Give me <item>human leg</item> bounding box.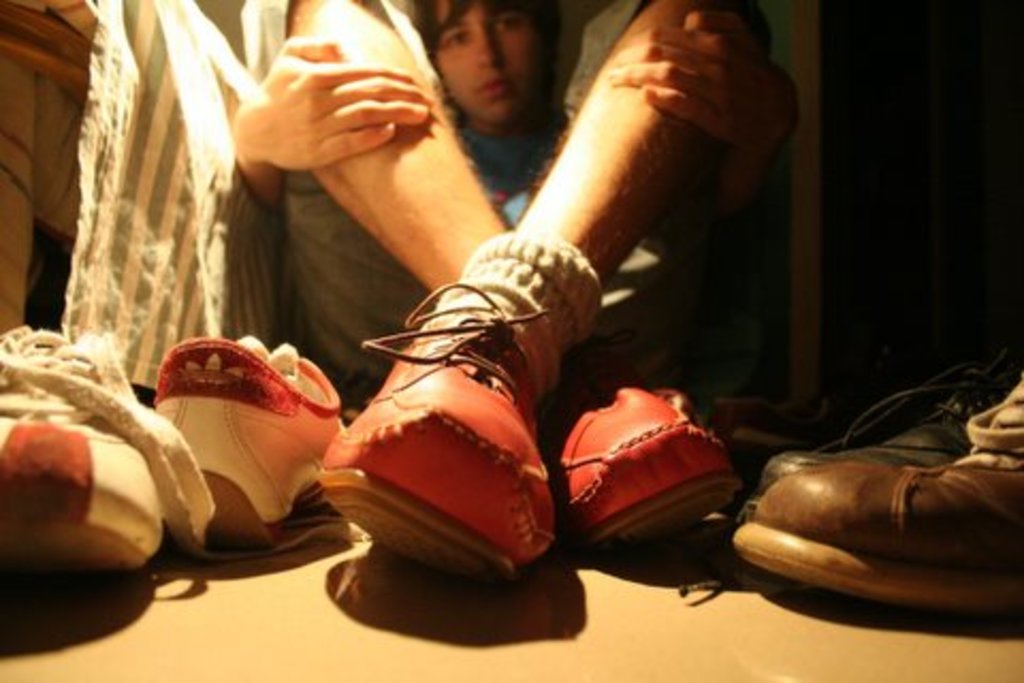
314:0:777:589.
